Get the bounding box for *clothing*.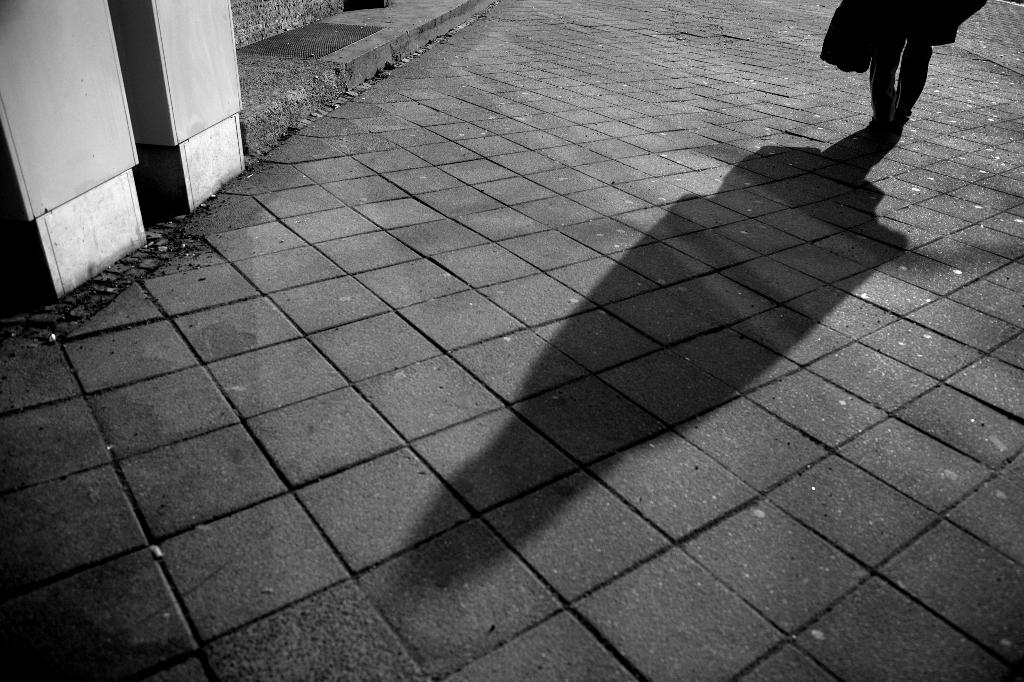
Rect(951, 0, 982, 42).
